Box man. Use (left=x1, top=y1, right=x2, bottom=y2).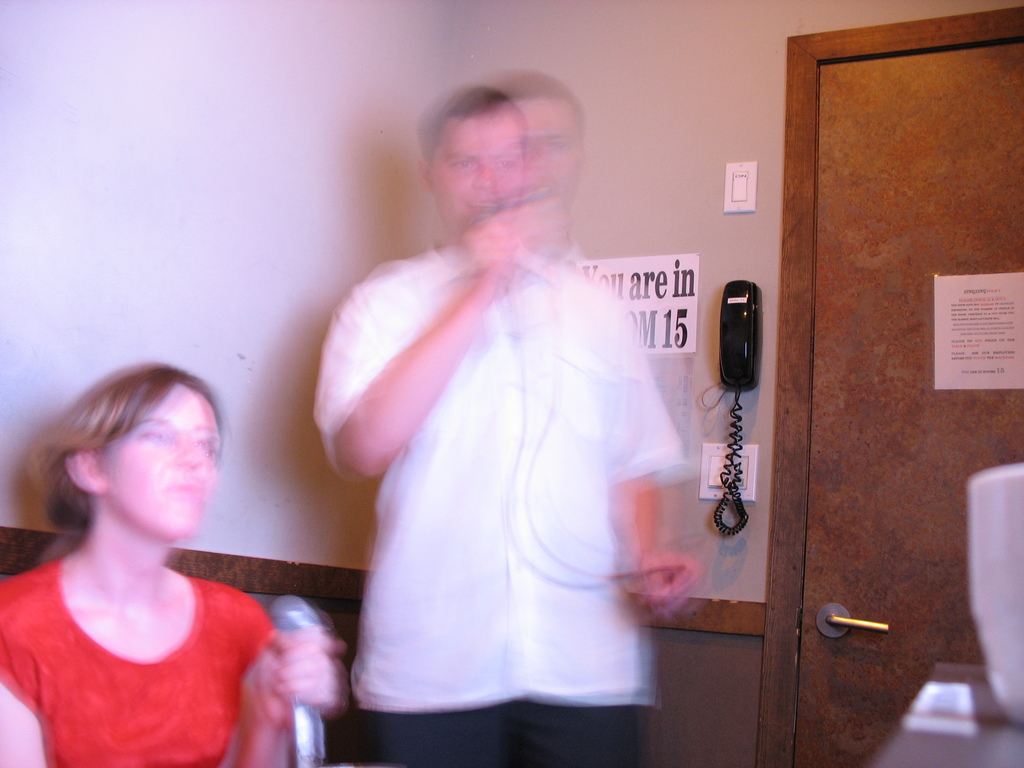
(left=318, top=53, right=753, bottom=744).
